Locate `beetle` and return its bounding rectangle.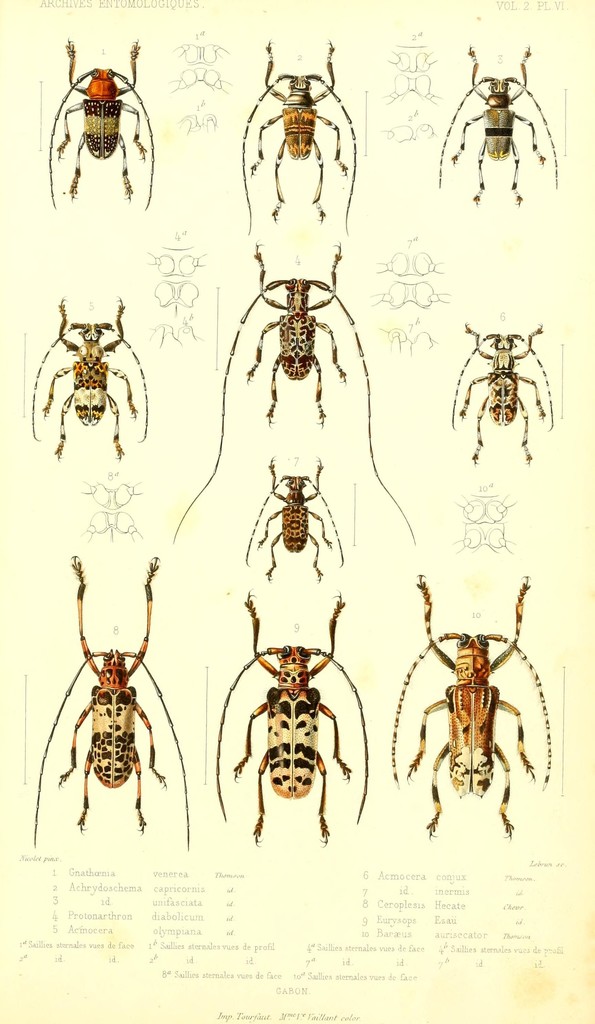
rect(442, 319, 553, 476).
